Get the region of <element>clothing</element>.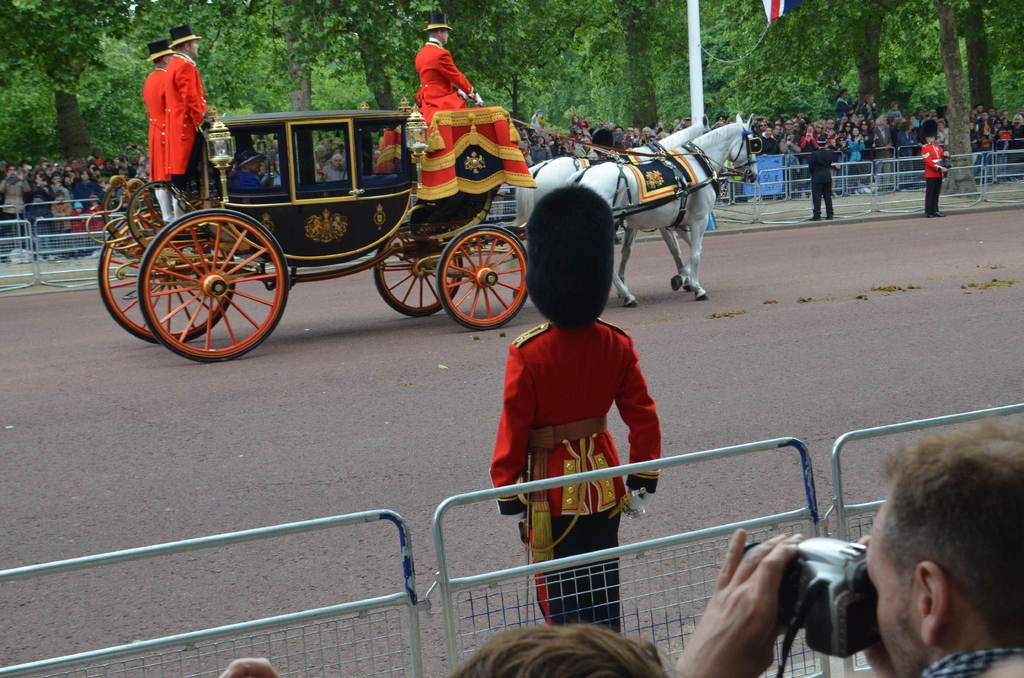
select_region(922, 142, 947, 214).
